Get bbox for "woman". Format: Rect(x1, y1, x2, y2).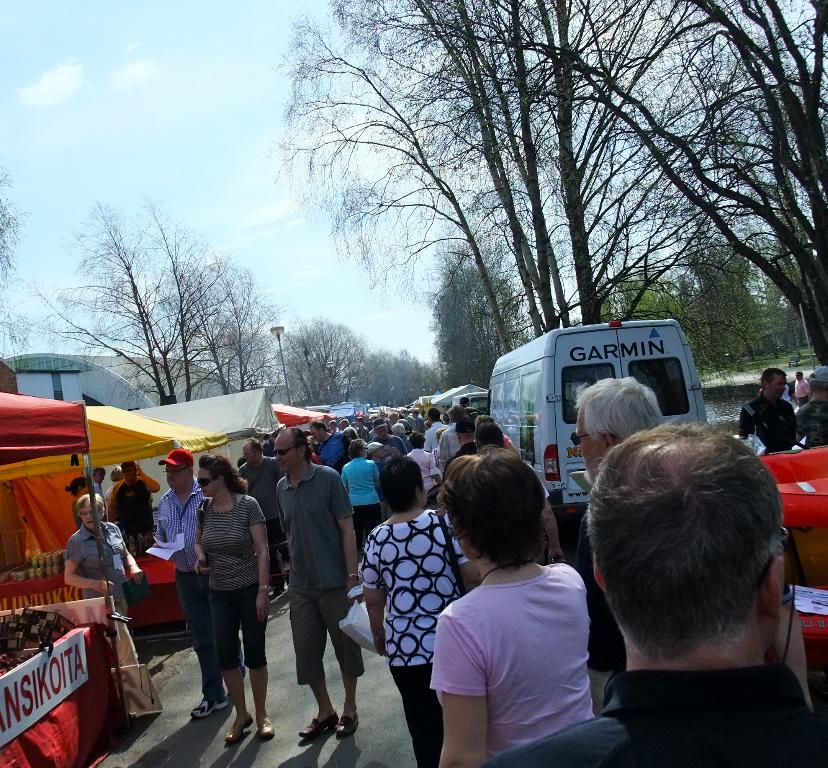
Rect(102, 463, 134, 555).
